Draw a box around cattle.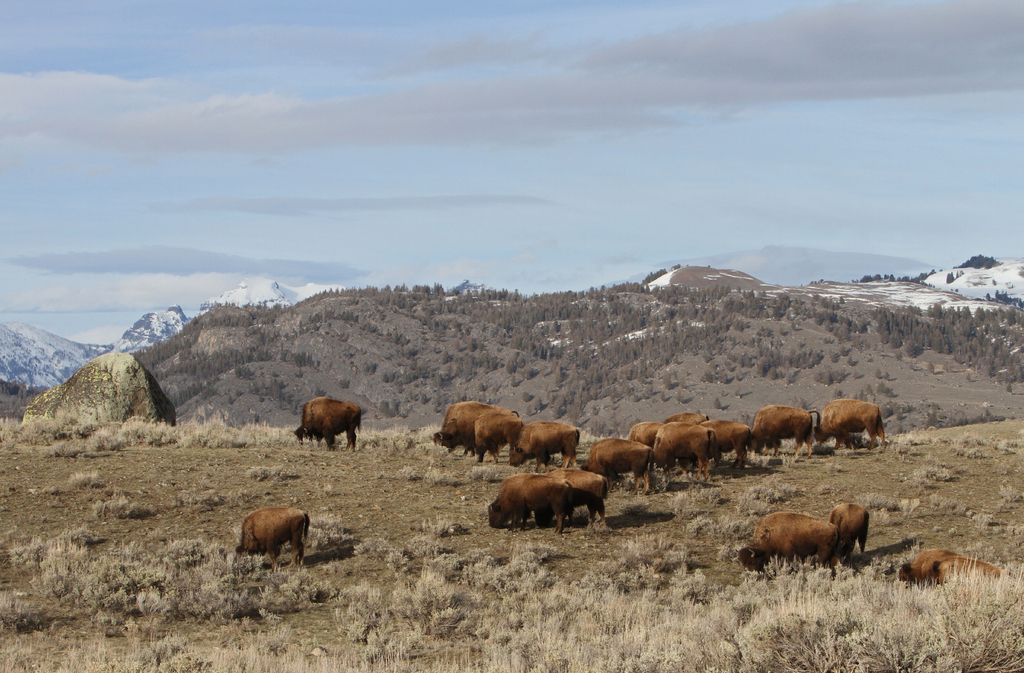
region(510, 419, 581, 470).
